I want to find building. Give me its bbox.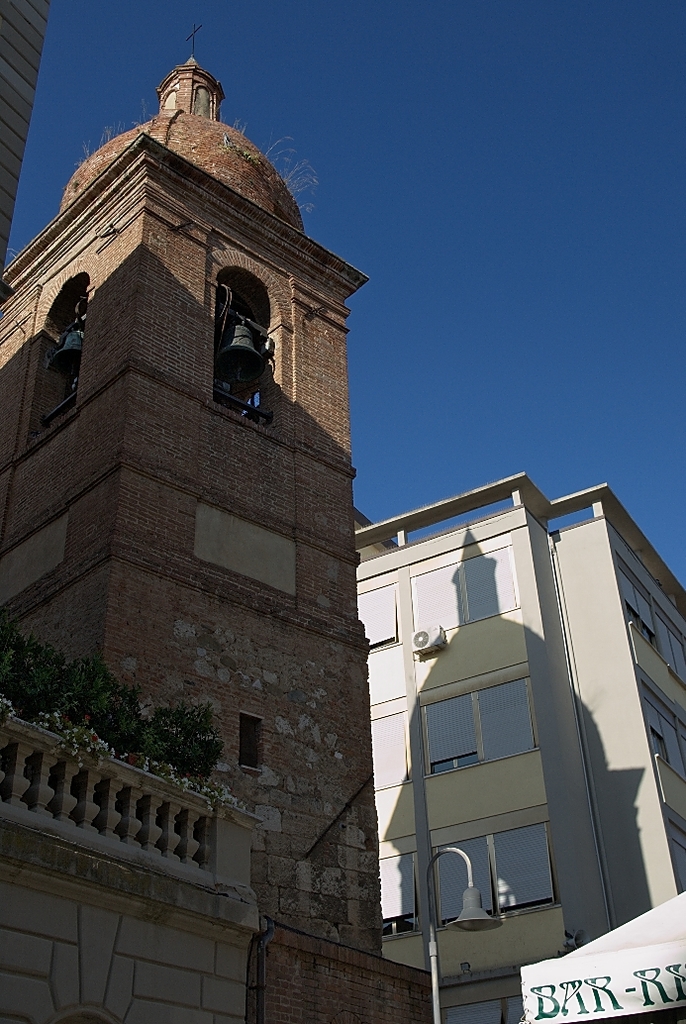
left=355, top=469, right=685, bottom=1023.
